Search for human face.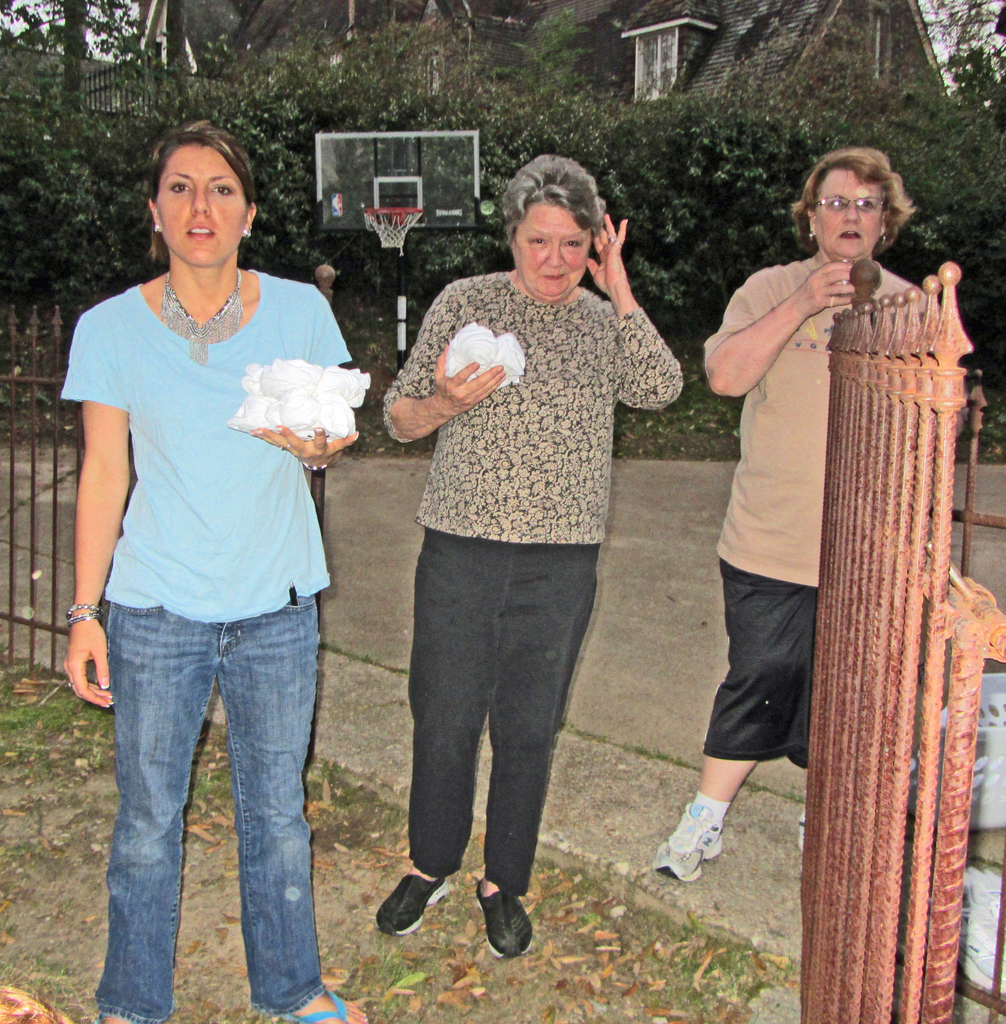
Found at box=[157, 147, 244, 265].
